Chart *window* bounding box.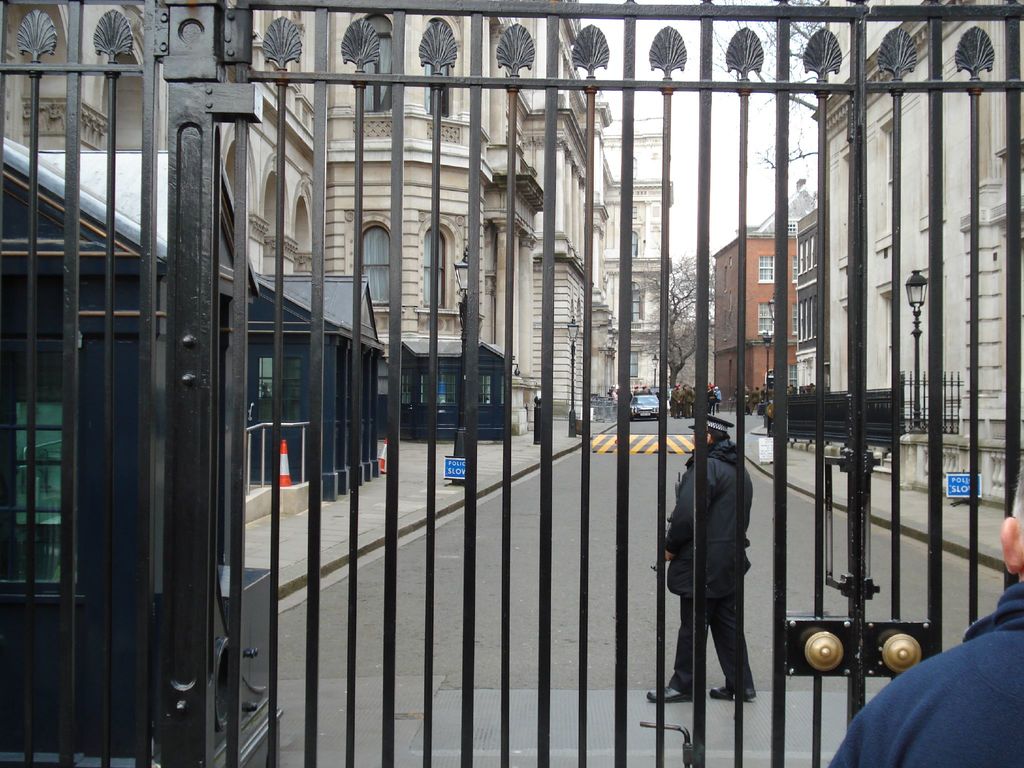
Charted: 751/297/775/339.
